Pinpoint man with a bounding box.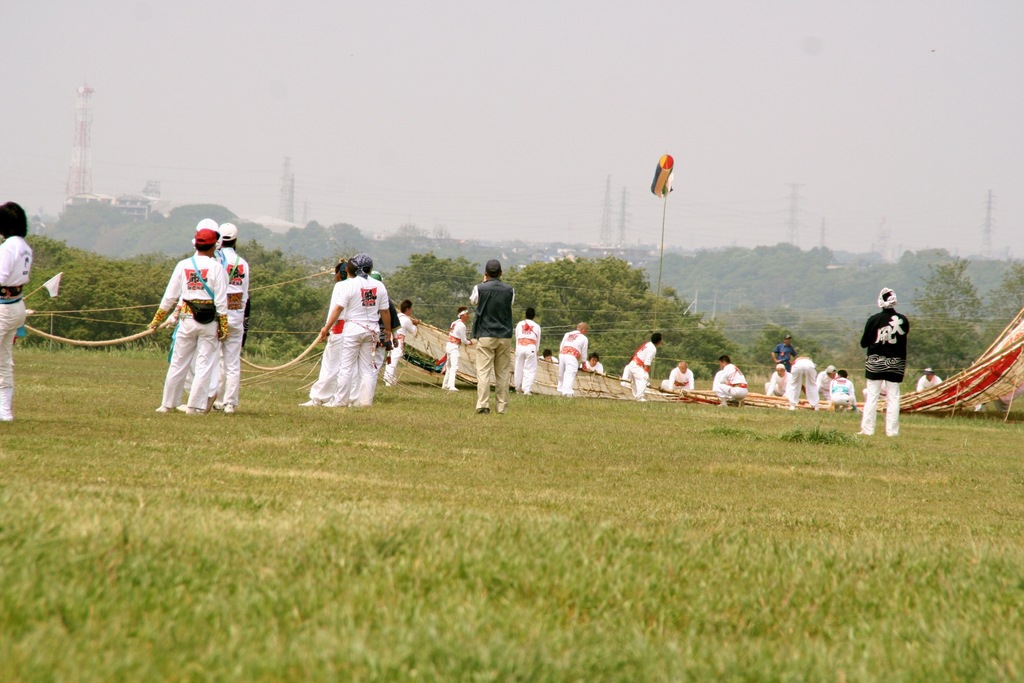
(x1=663, y1=362, x2=698, y2=395).
